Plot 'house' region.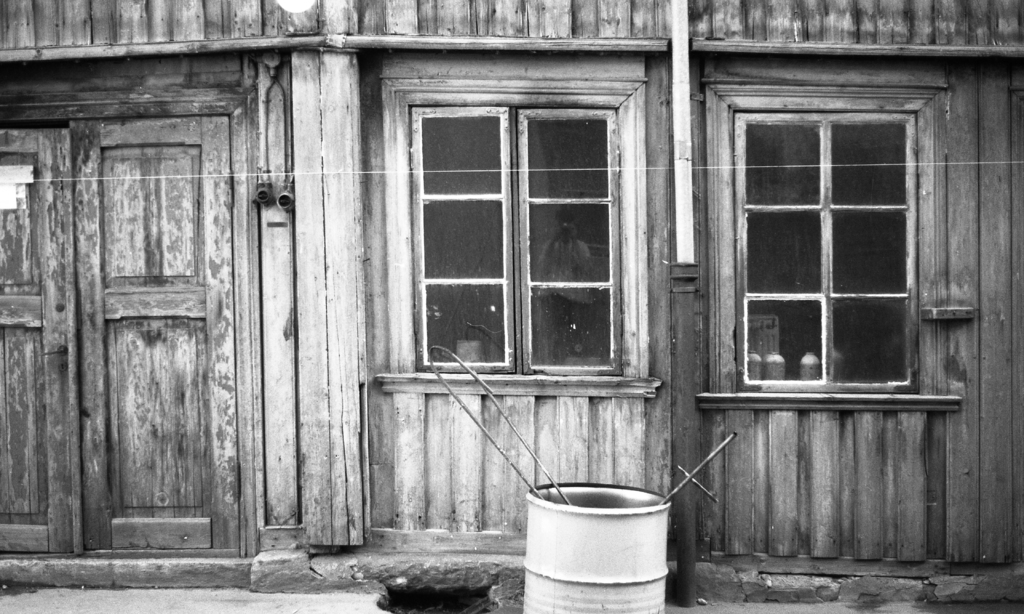
Plotted at {"x1": 0, "y1": 0, "x2": 1023, "y2": 592}.
